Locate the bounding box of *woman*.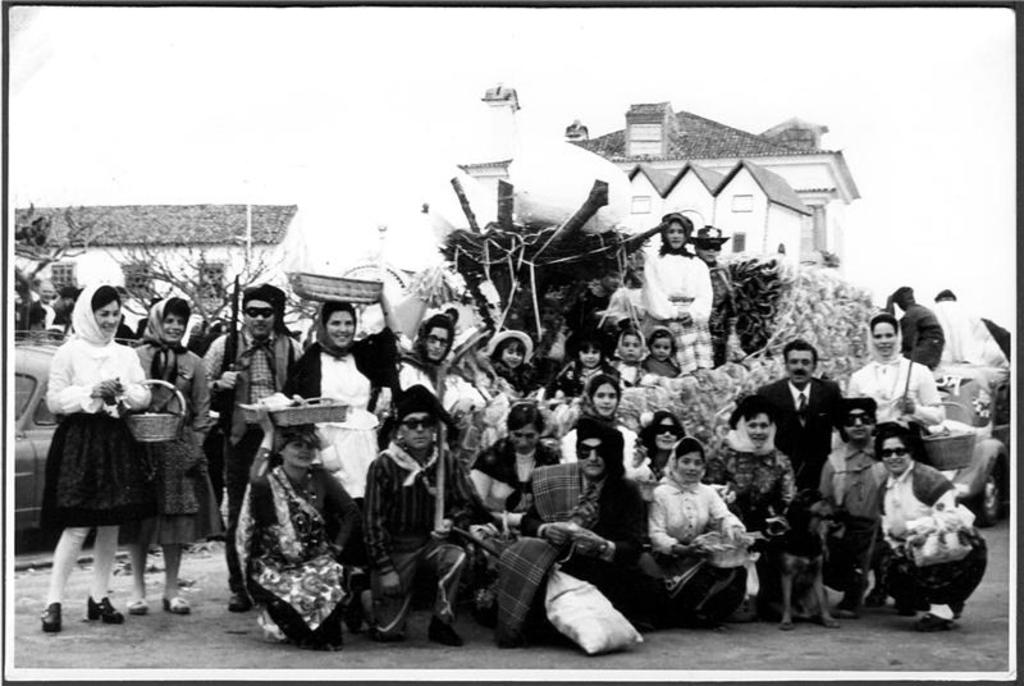
Bounding box: l=278, t=299, r=390, b=545.
